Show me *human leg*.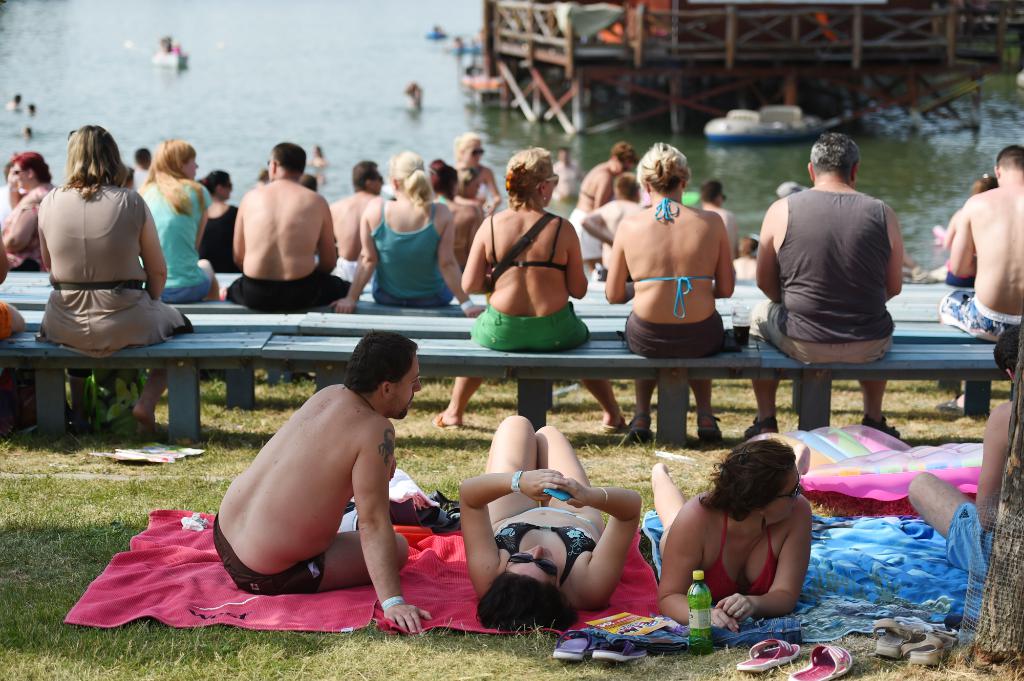
*human leg* is here: [x1=647, y1=460, x2=687, y2=550].
